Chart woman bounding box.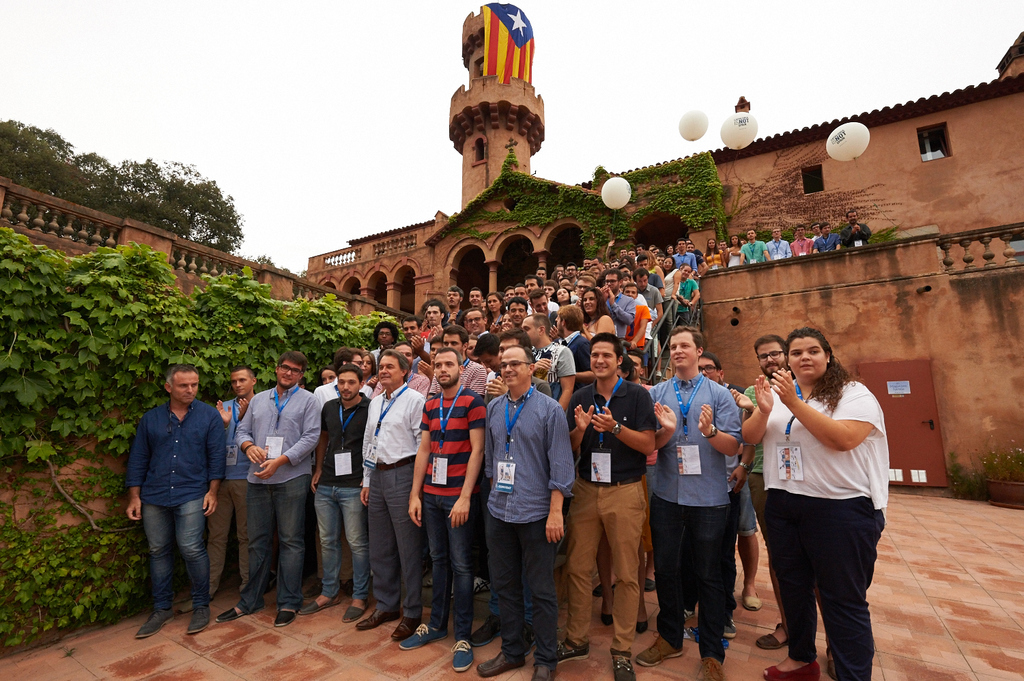
Charted: select_region(485, 289, 509, 334).
